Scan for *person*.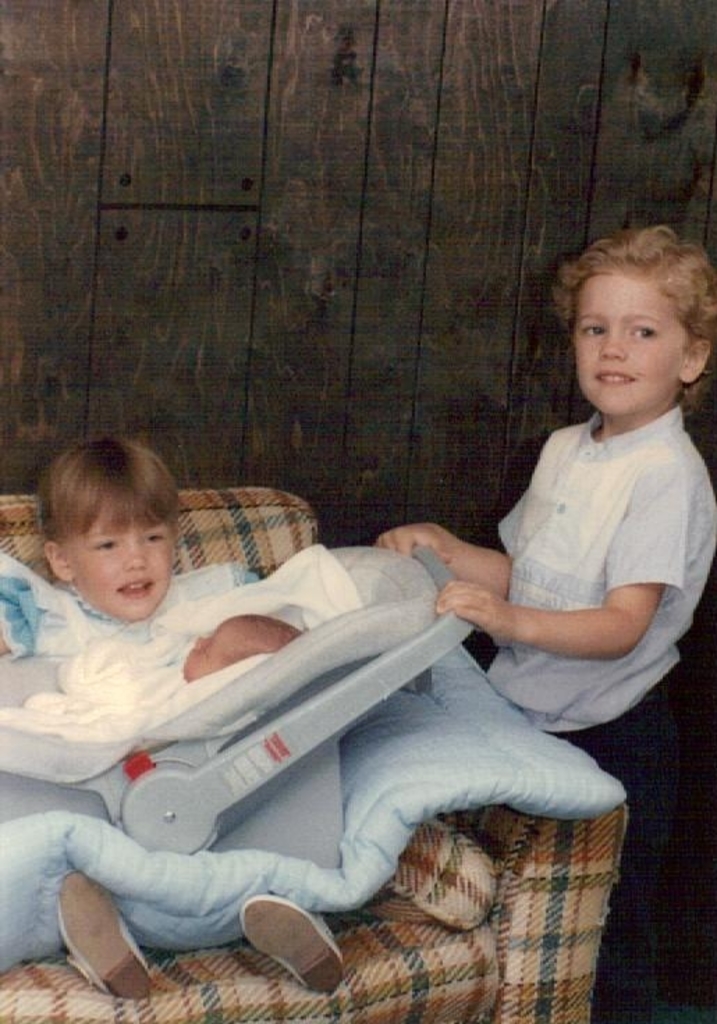
Scan result: <box>0,591,316,728</box>.
